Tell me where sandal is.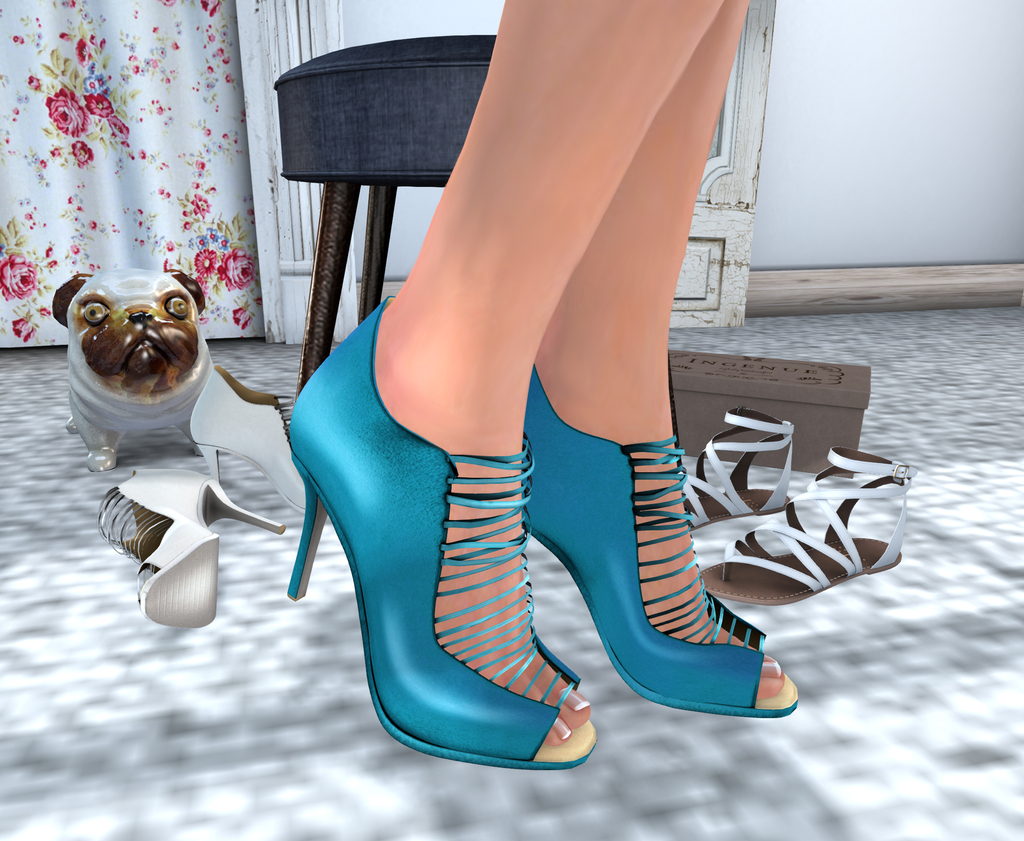
sandal is at box(678, 409, 793, 527).
